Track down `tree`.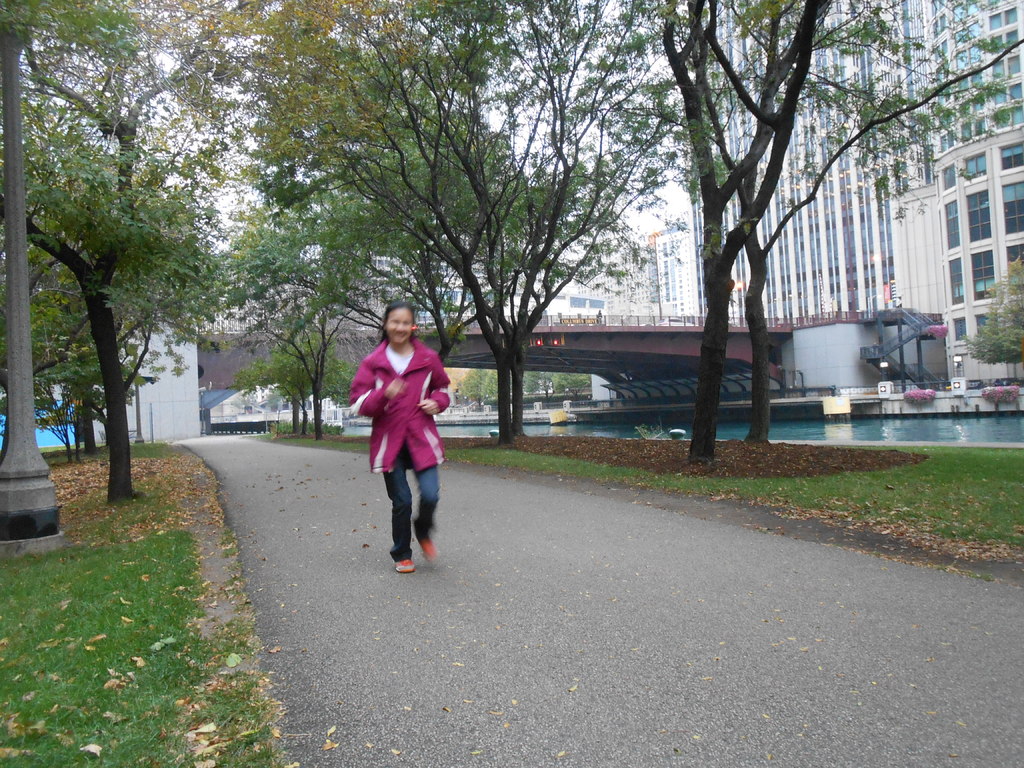
Tracked to (0,253,163,451).
